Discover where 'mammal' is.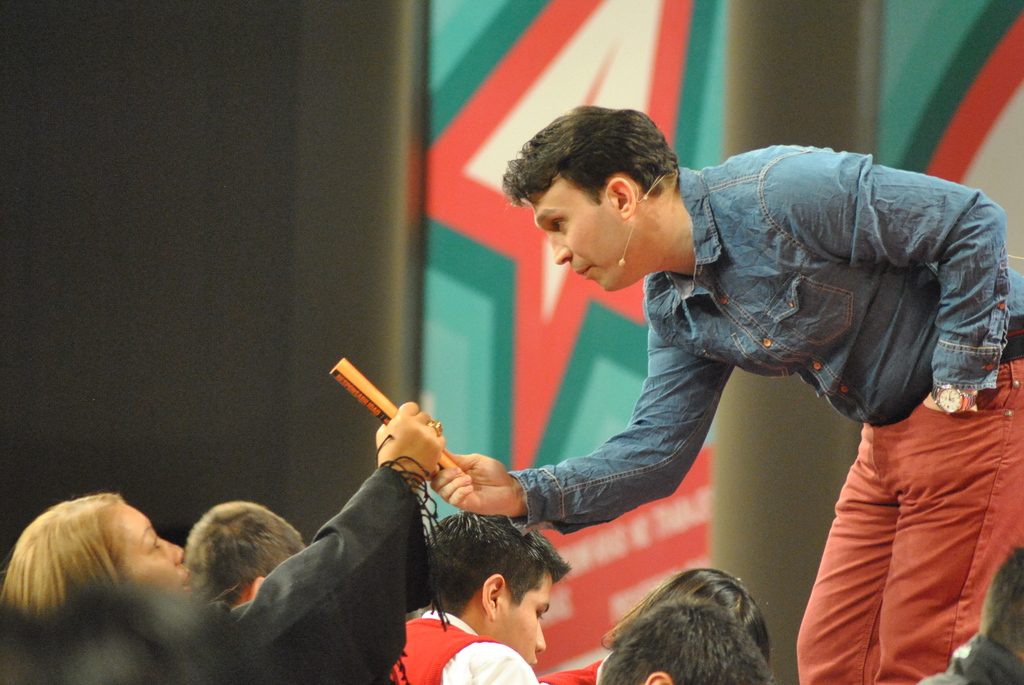
Discovered at BBox(540, 562, 765, 684).
